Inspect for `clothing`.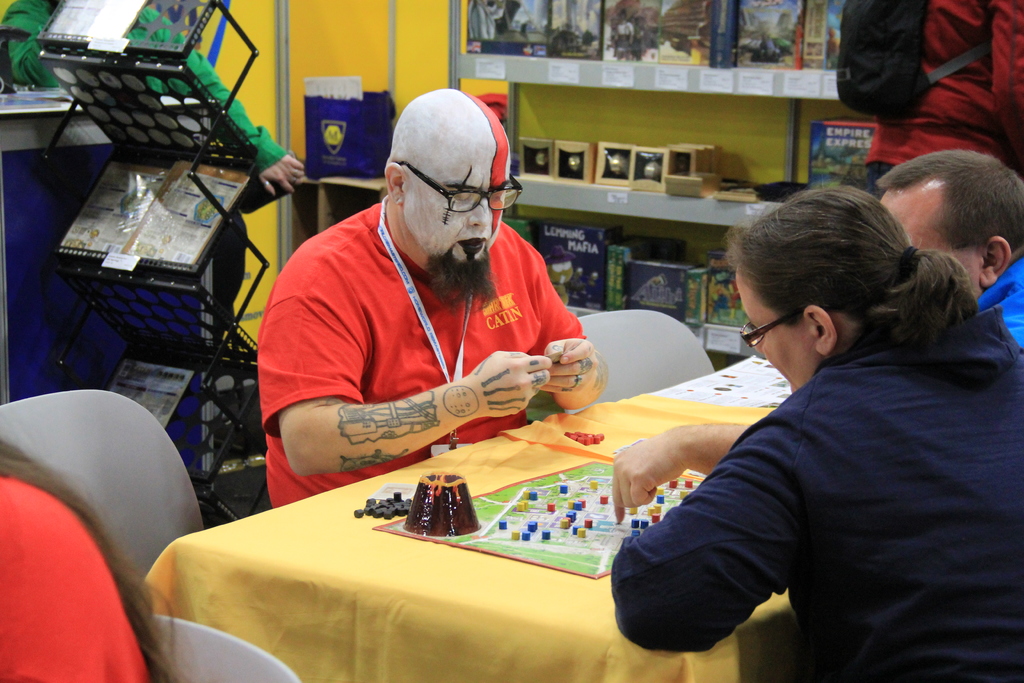
Inspection: BBox(639, 221, 1000, 682).
